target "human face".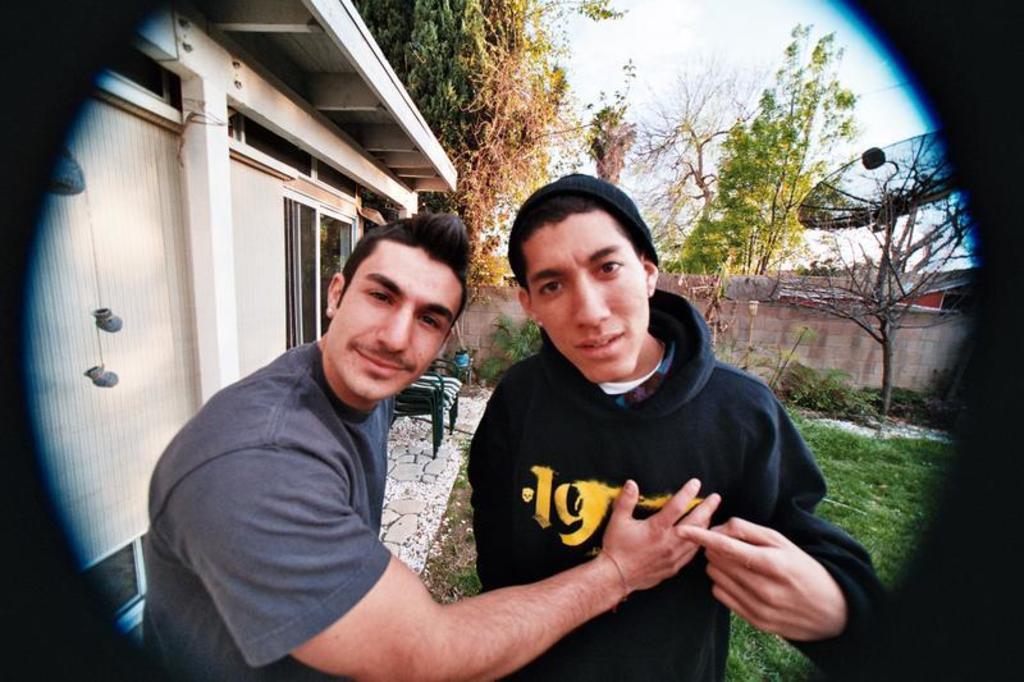
Target region: 520, 216, 645, 377.
